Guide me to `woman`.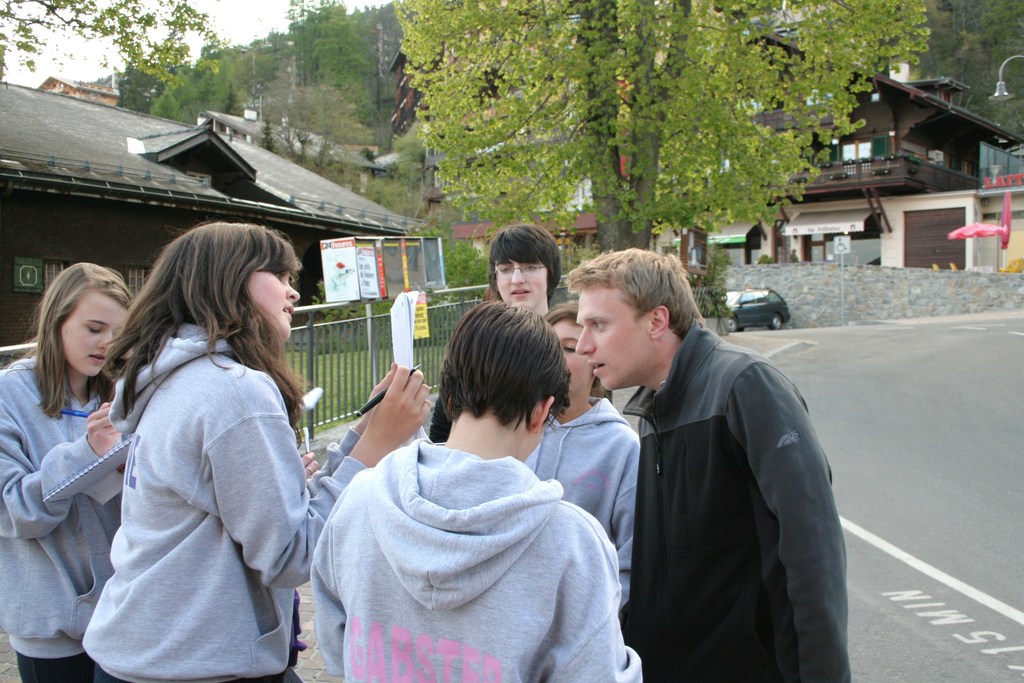
Guidance: left=78, top=222, right=432, bottom=682.
